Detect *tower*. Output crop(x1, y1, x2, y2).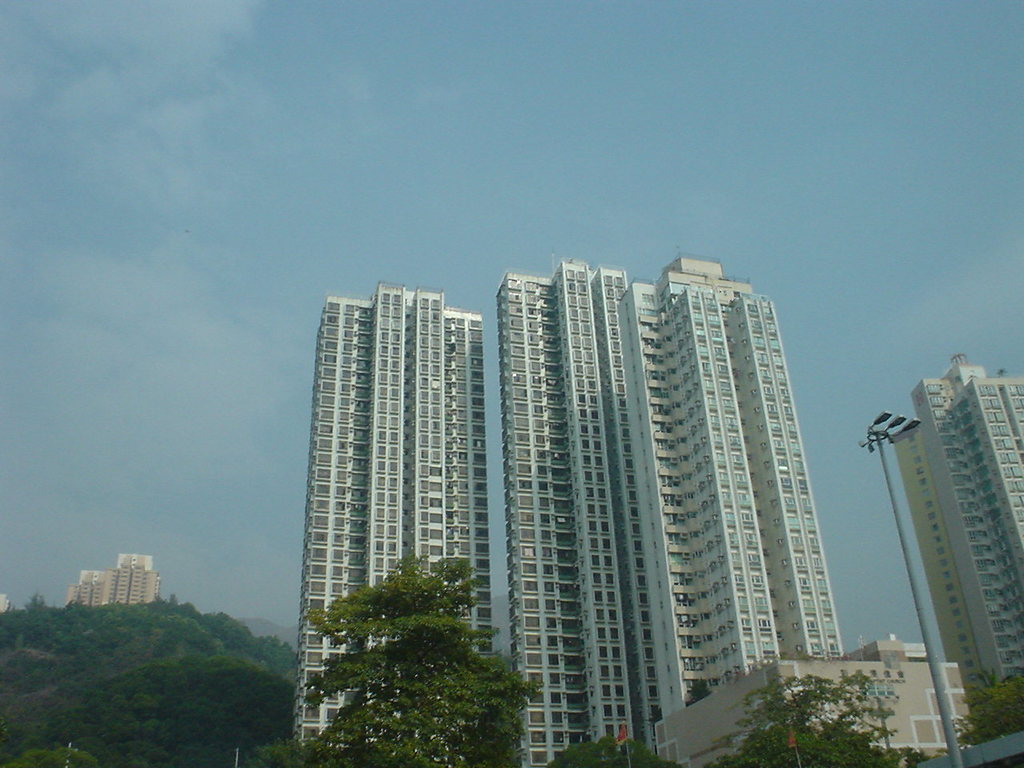
crop(277, 255, 521, 689).
